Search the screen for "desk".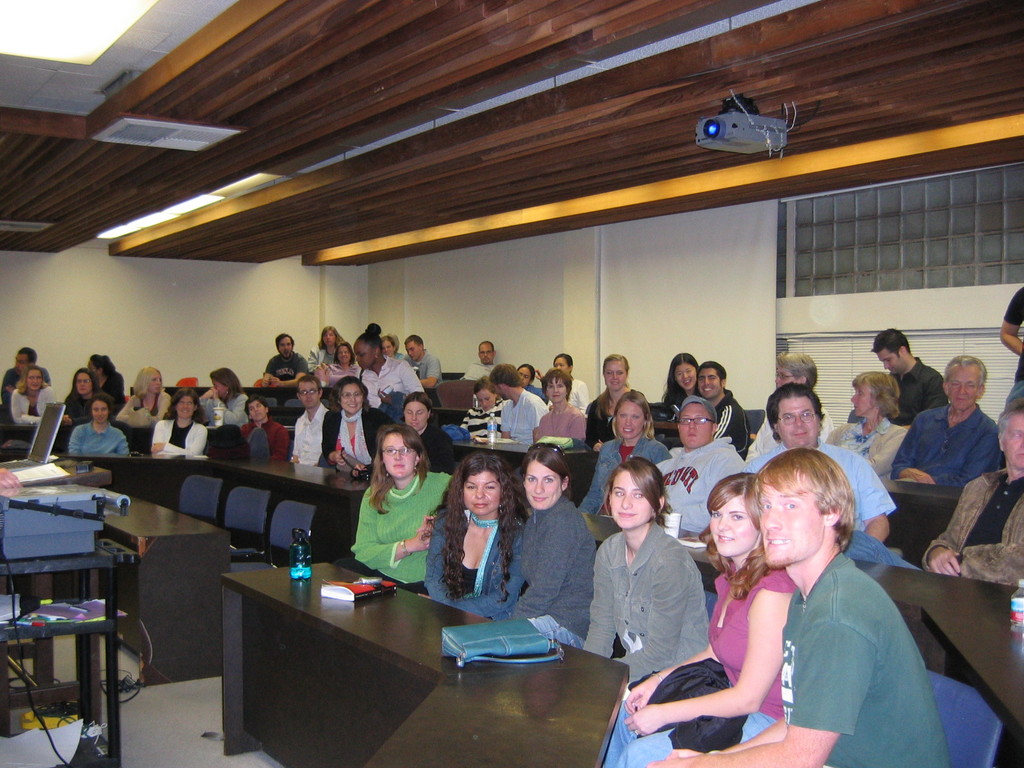
Found at 176,556,645,753.
